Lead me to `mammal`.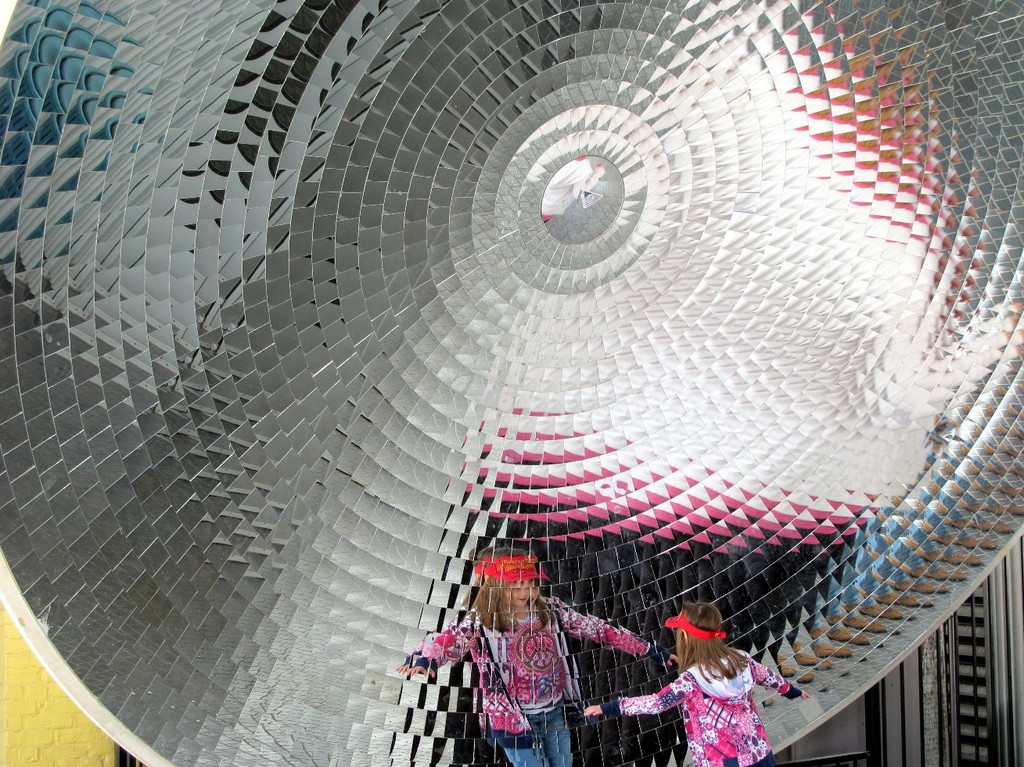
Lead to <bbox>397, 544, 648, 766</bbox>.
